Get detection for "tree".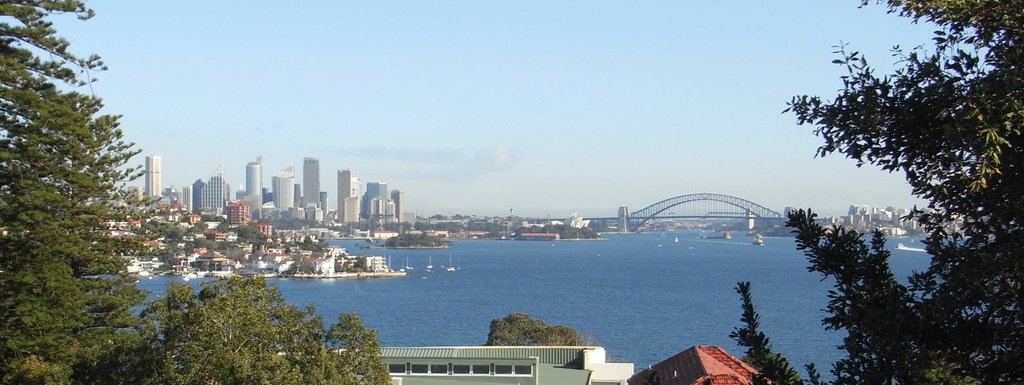
Detection: 139, 281, 396, 383.
